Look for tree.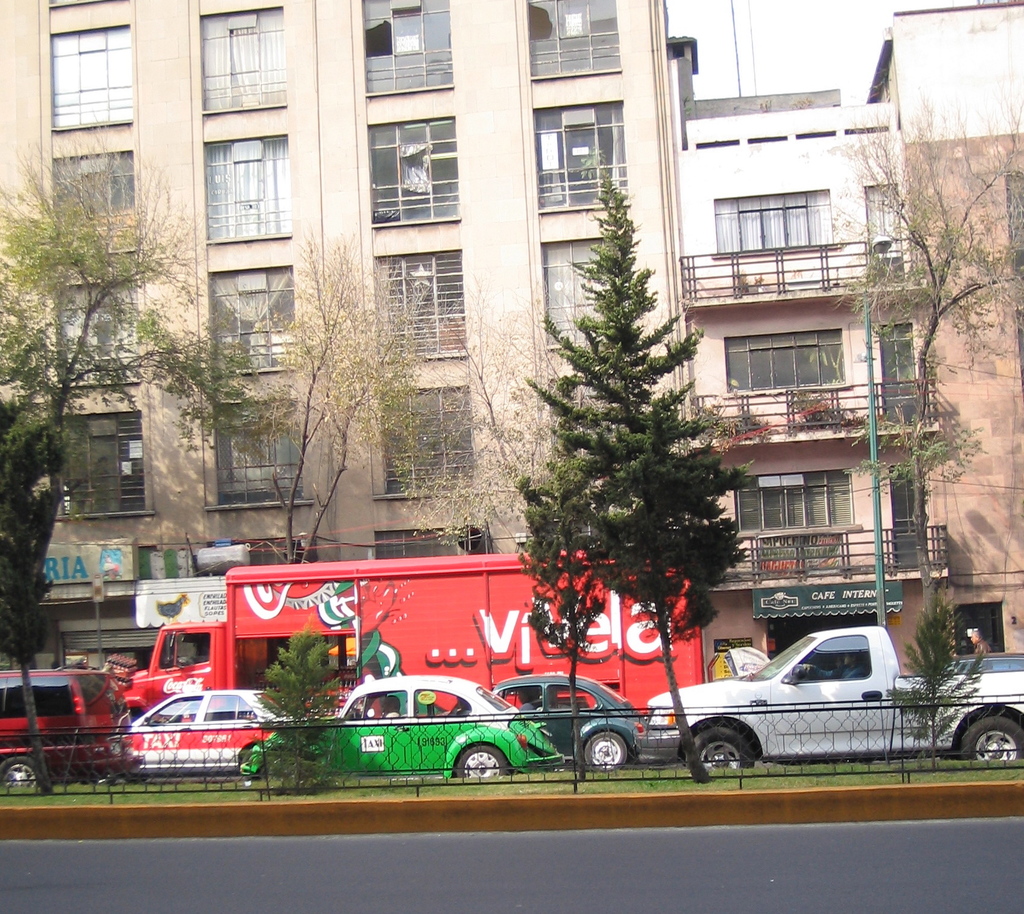
Found: [x1=525, y1=163, x2=760, y2=784].
